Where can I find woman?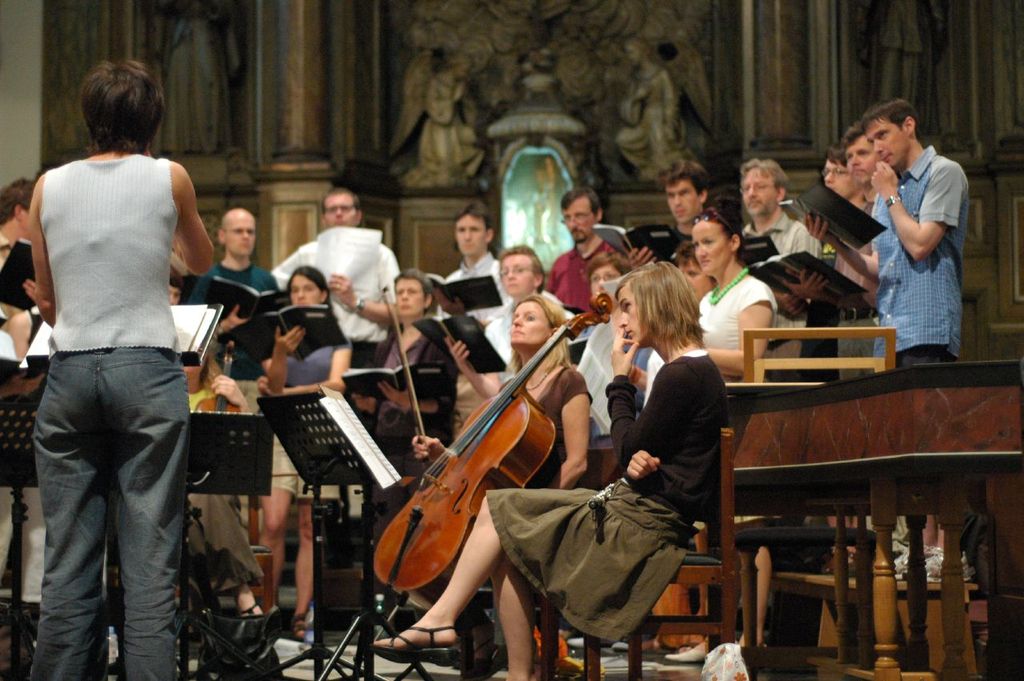
You can find it at x1=386, y1=270, x2=456, y2=446.
